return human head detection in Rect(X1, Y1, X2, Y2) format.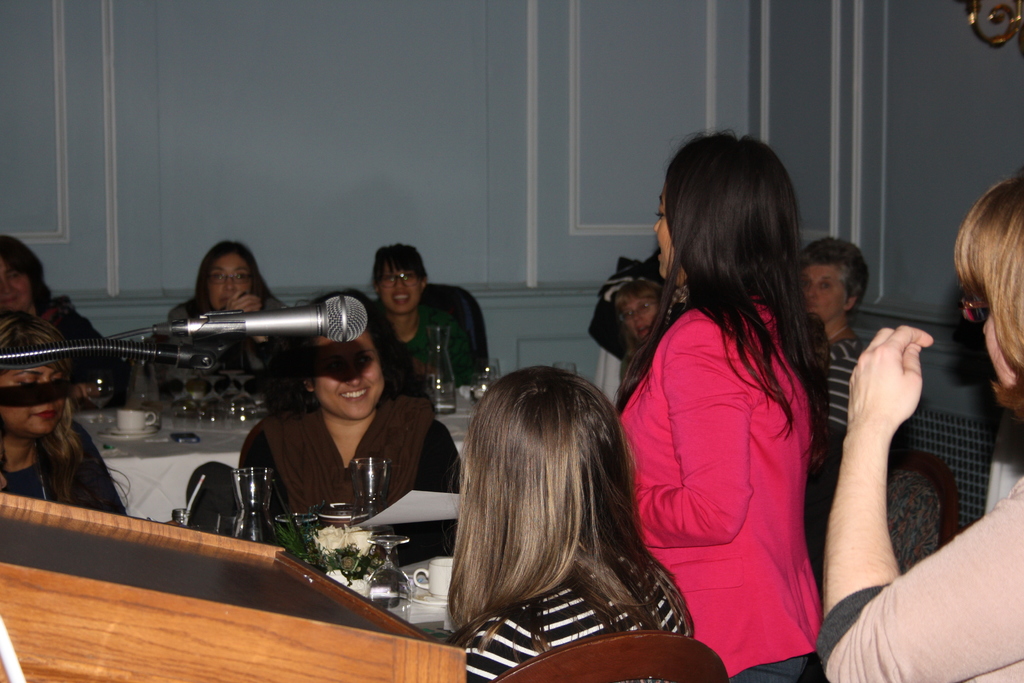
Rect(197, 239, 263, 313).
